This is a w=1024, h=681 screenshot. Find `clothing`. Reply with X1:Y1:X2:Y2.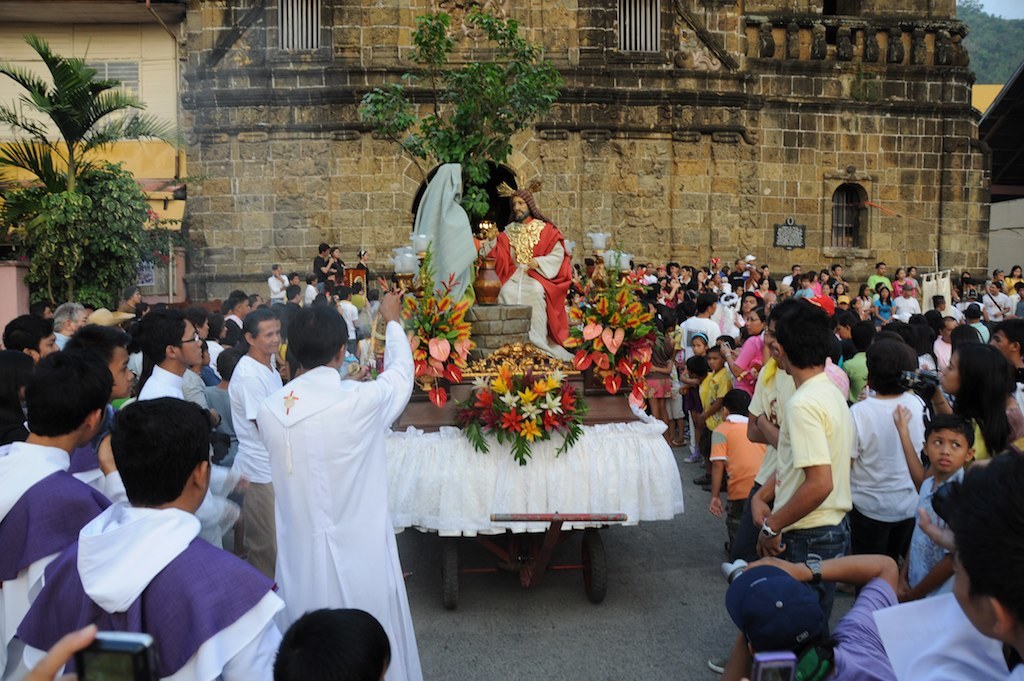
708:411:756:560.
